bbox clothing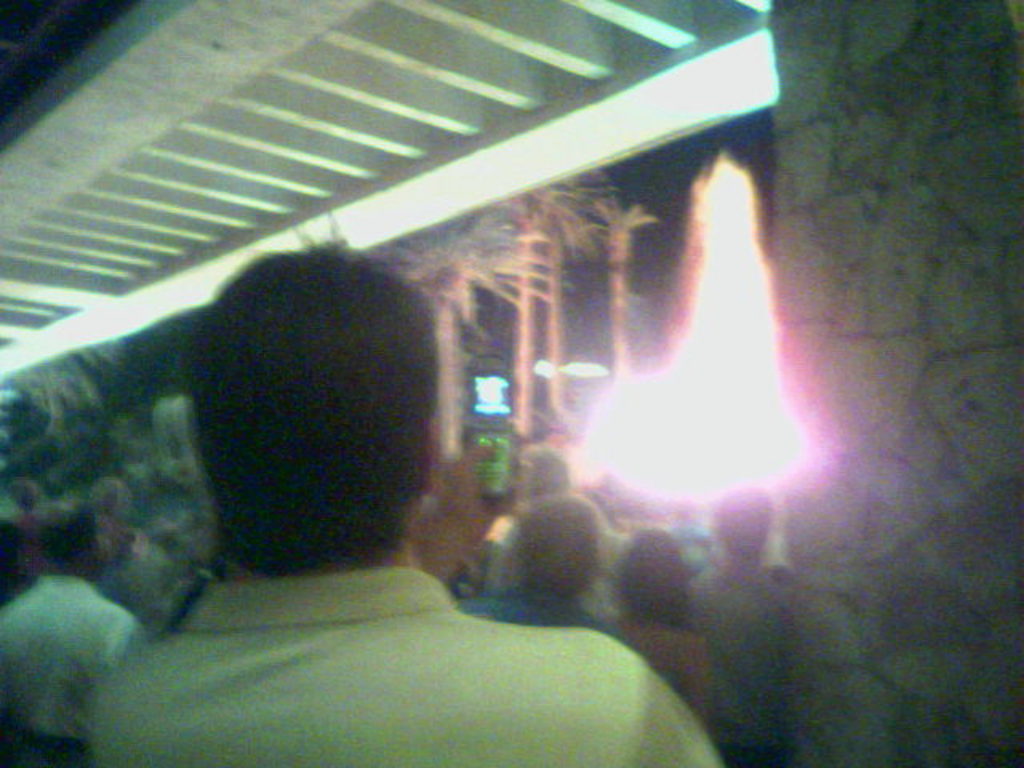
region(56, 509, 685, 750)
